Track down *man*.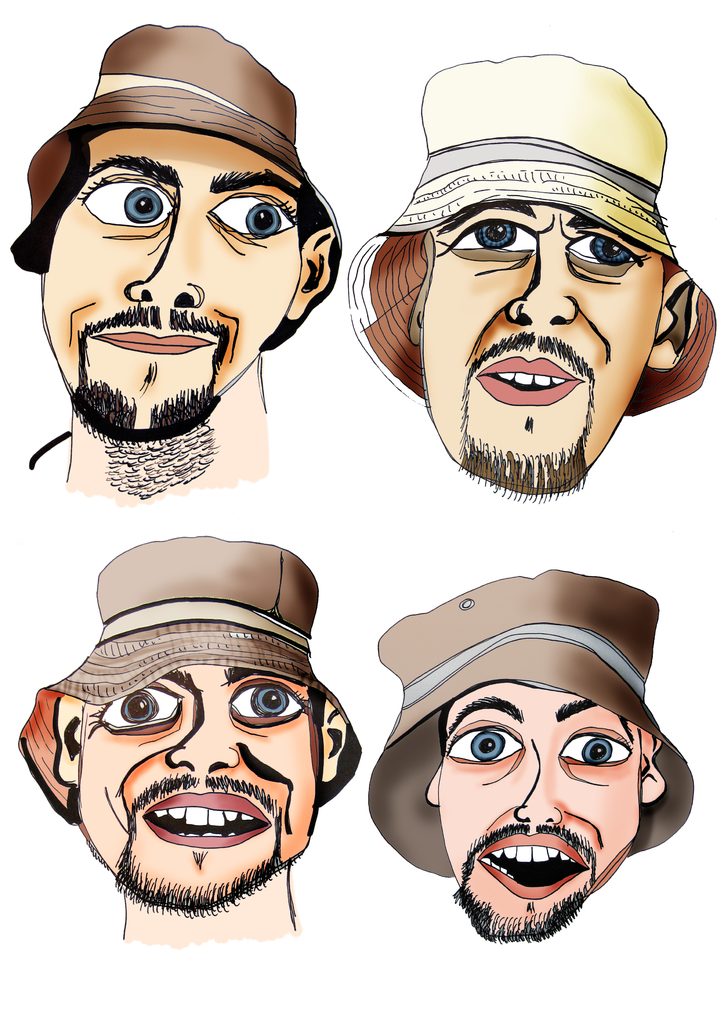
Tracked to (left=358, top=564, right=687, bottom=952).
